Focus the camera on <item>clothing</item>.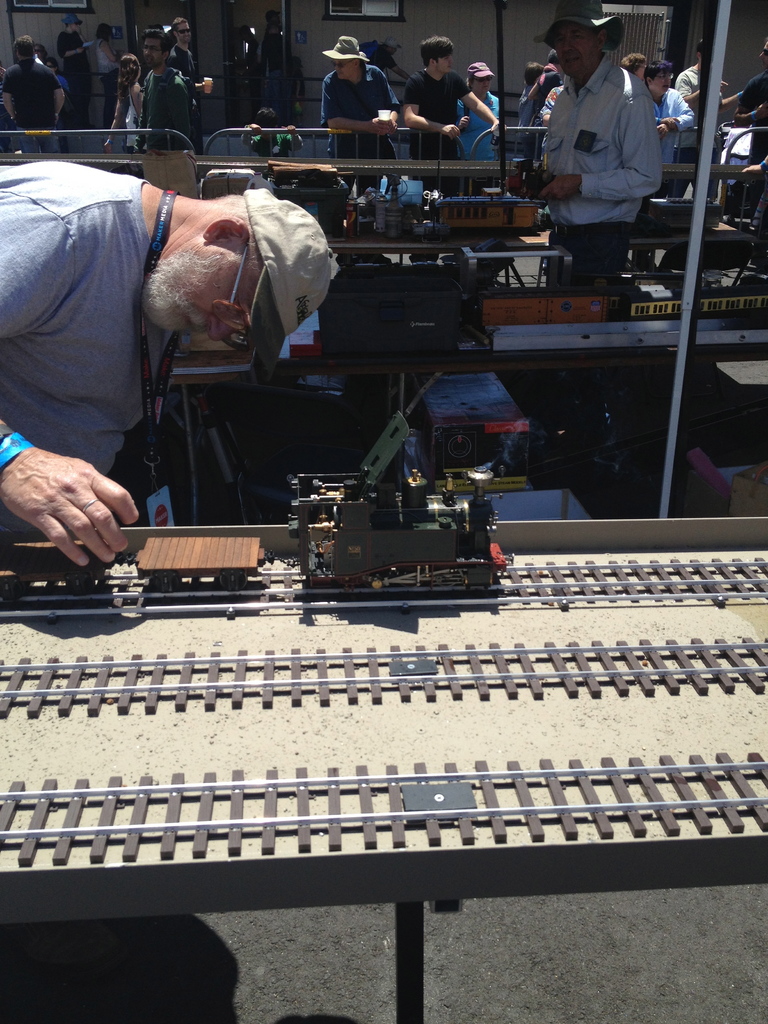
Focus region: box(681, 61, 723, 109).
